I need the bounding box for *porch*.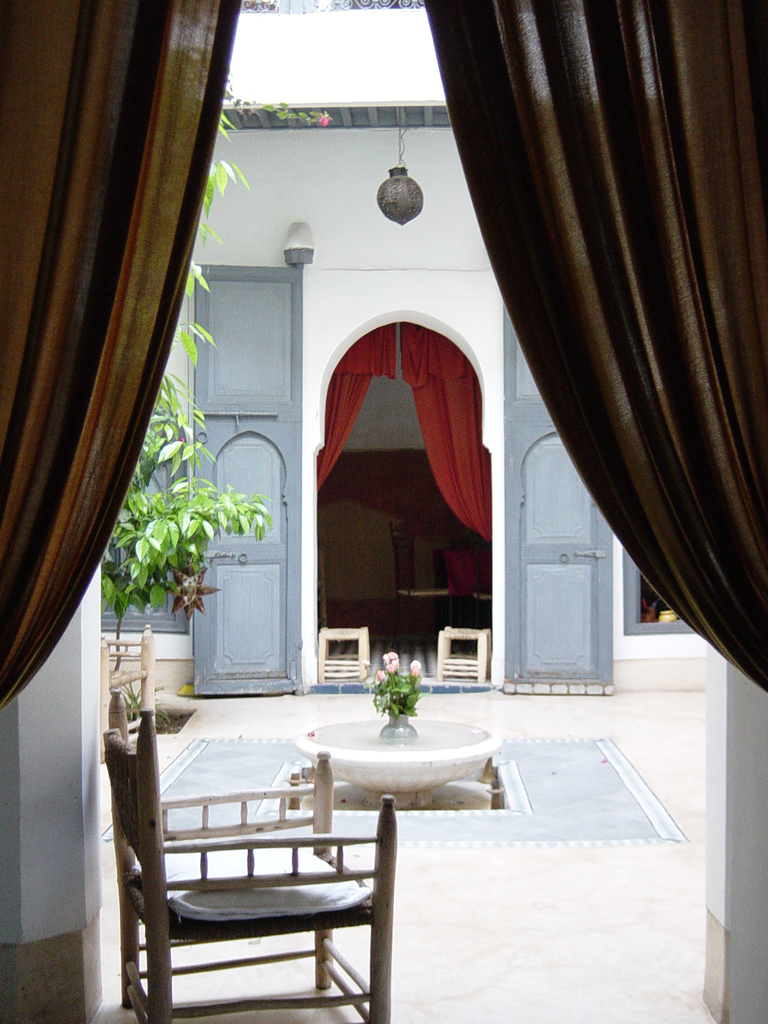
Here it is: (x1=2, y1=1, x2=765, y2=1023).
